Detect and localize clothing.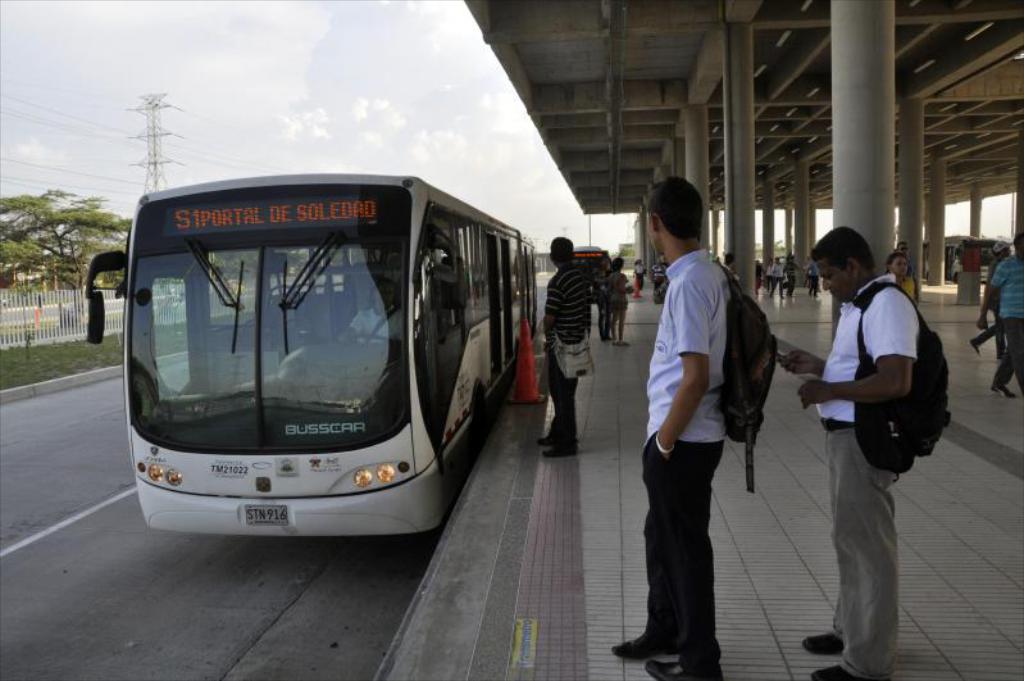
Localized at <region>646, 214, 783, 560</region>.
